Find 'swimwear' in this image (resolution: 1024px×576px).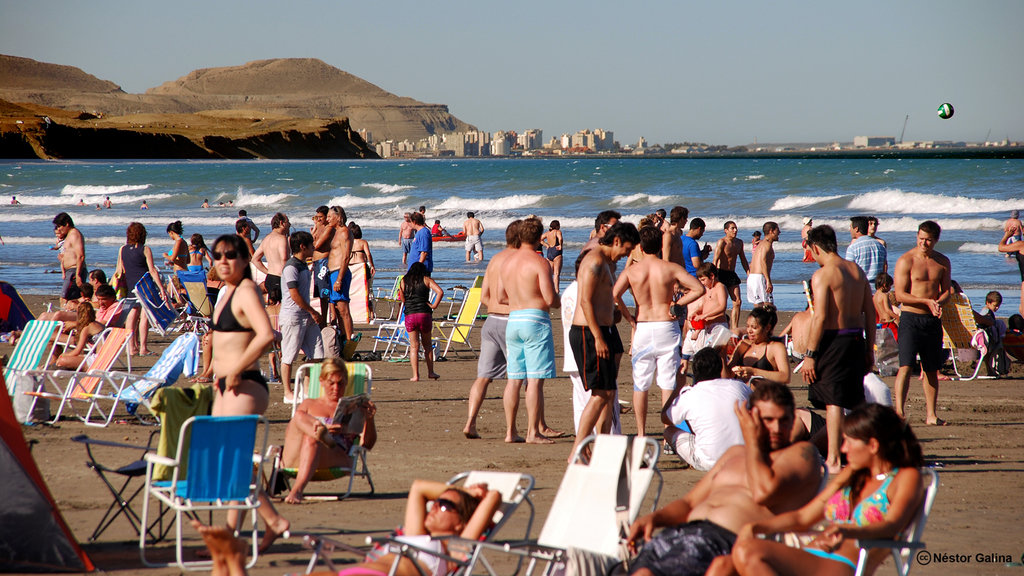
left=566, top=326, right=625, bottom=394.
